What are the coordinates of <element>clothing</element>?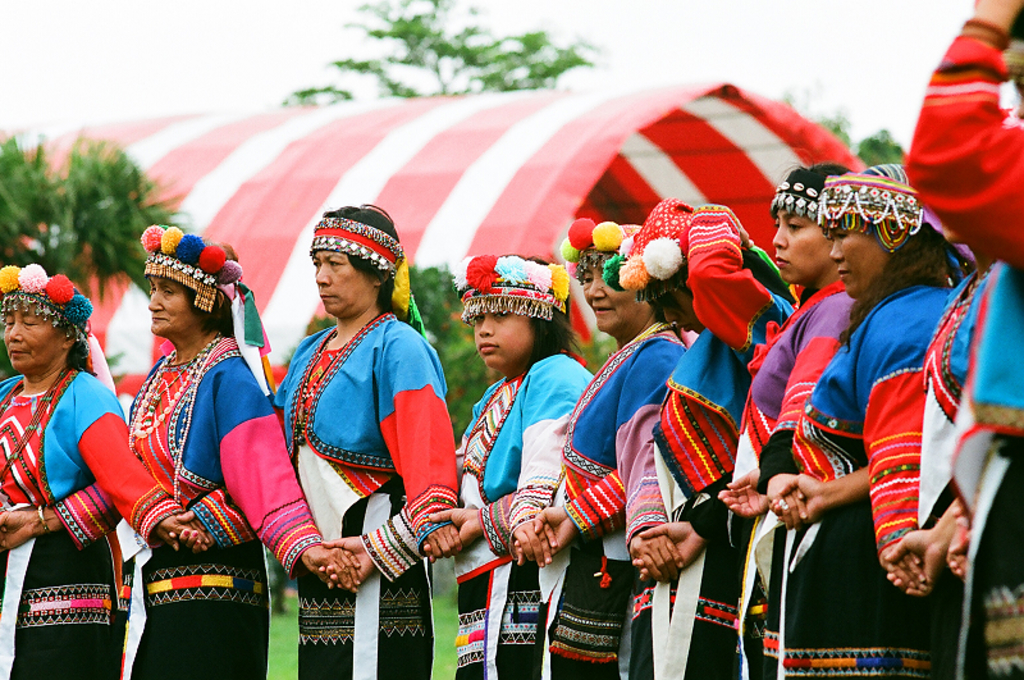
<box>440,248,598,679</box>.
